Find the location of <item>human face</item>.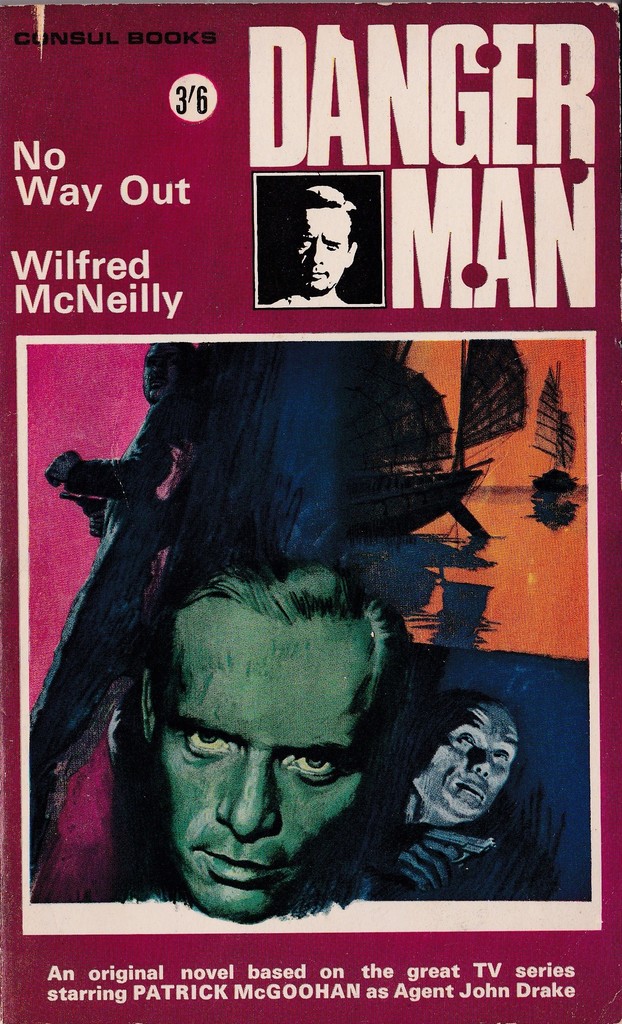
Location: rect(290, 204, 350, 292).
